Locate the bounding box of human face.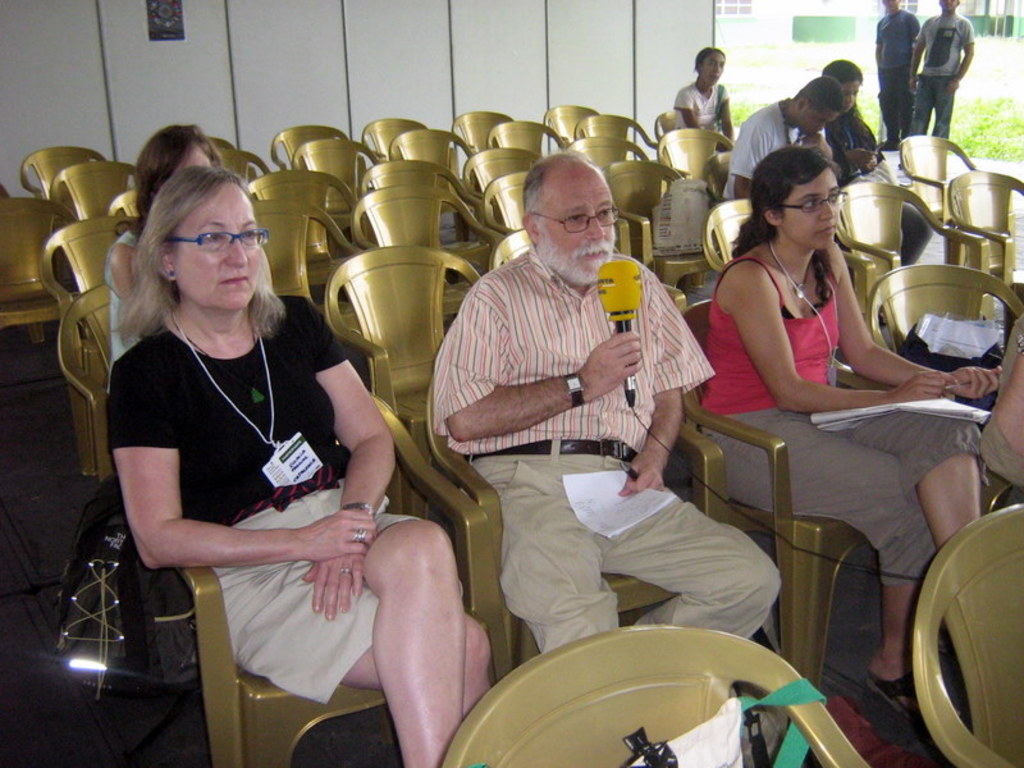
Bounding box: bbox=(800, 105, 833, 137).
